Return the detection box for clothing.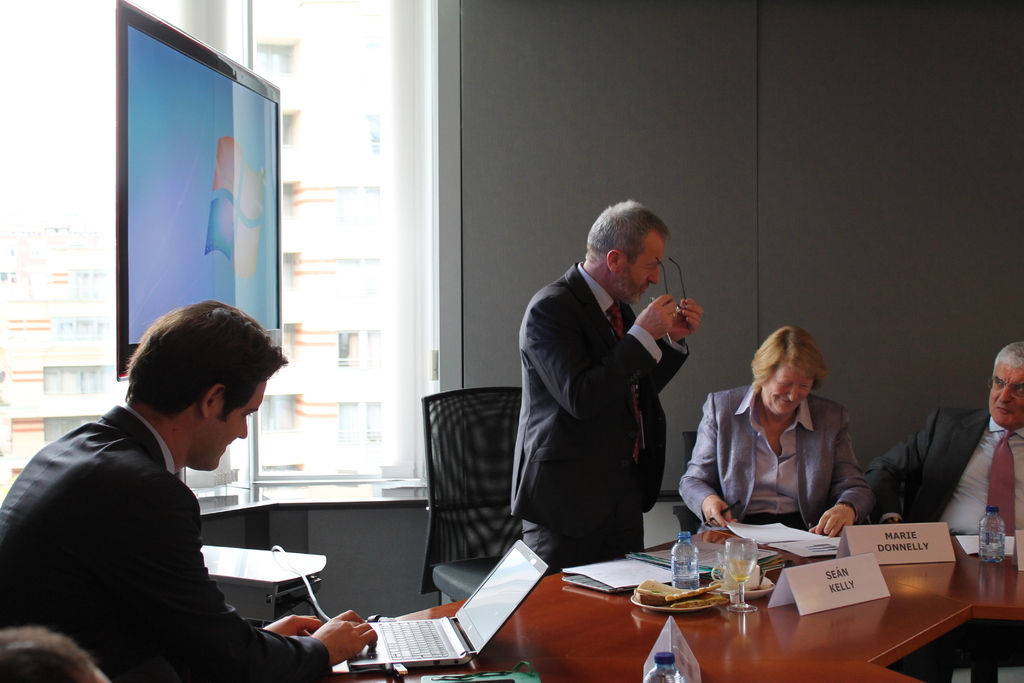
(520, 255, 649, 579).
